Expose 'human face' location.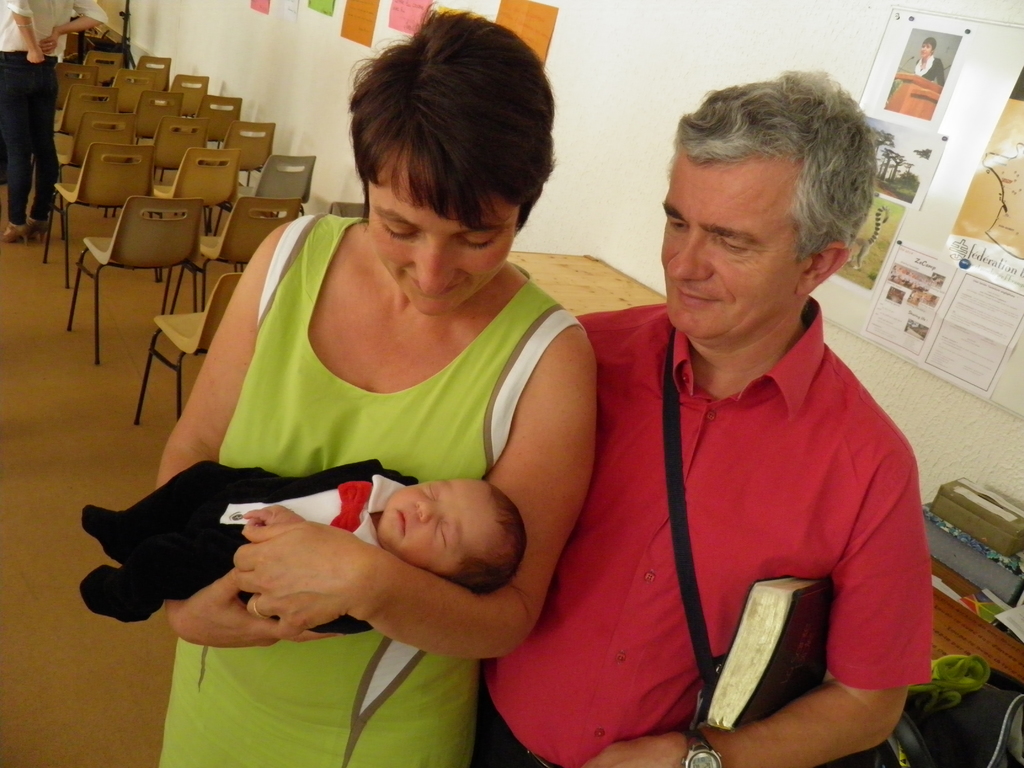
Exposed at [367,168,521,314].
